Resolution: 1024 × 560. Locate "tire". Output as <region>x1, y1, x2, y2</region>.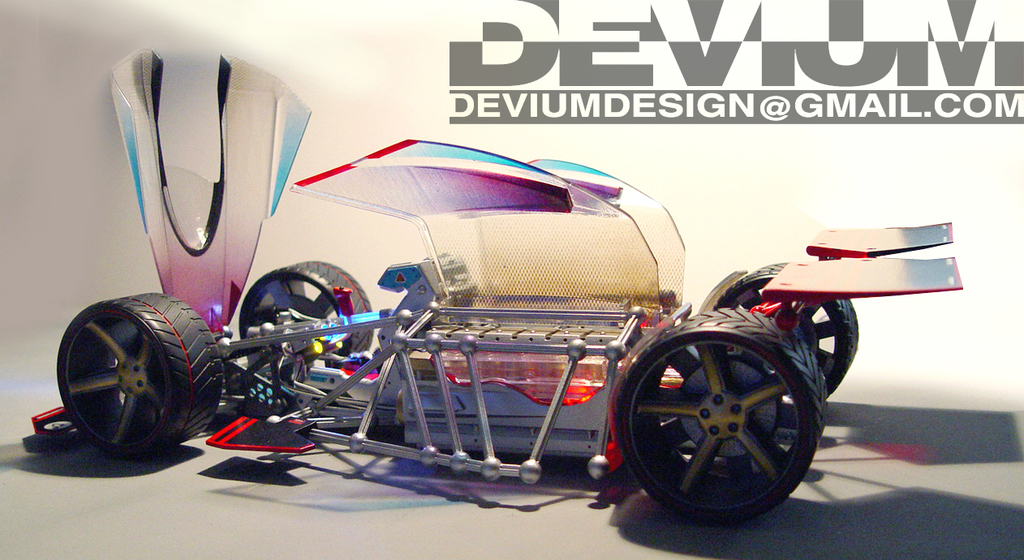
<region>613, 308, 827, 524</region>.
